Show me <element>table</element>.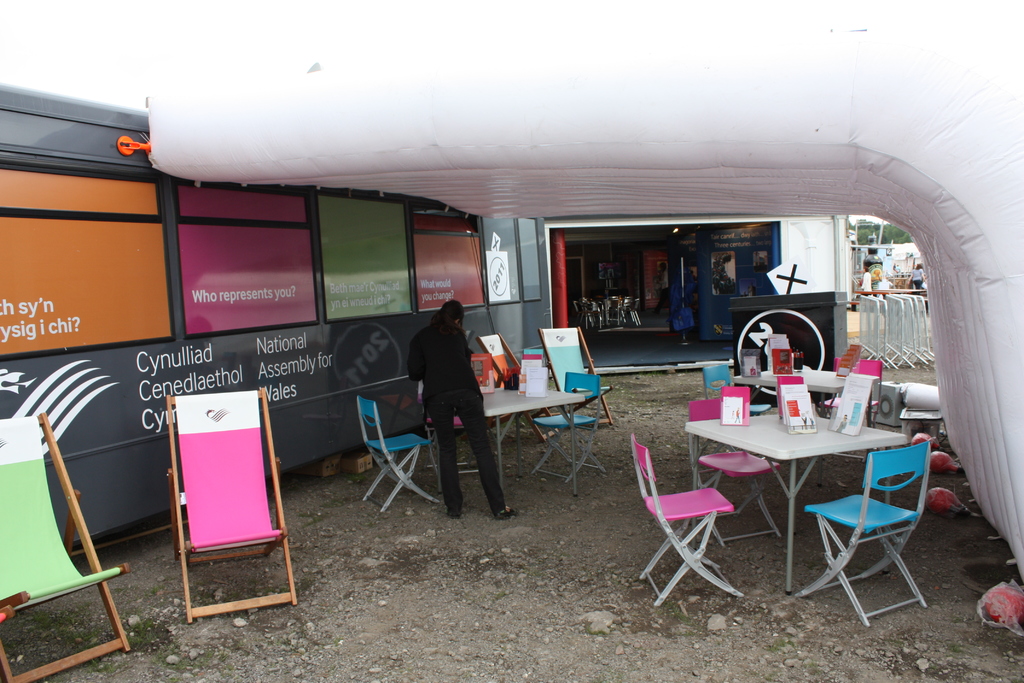
<element>table</element> is here: 484/382/586/512.
